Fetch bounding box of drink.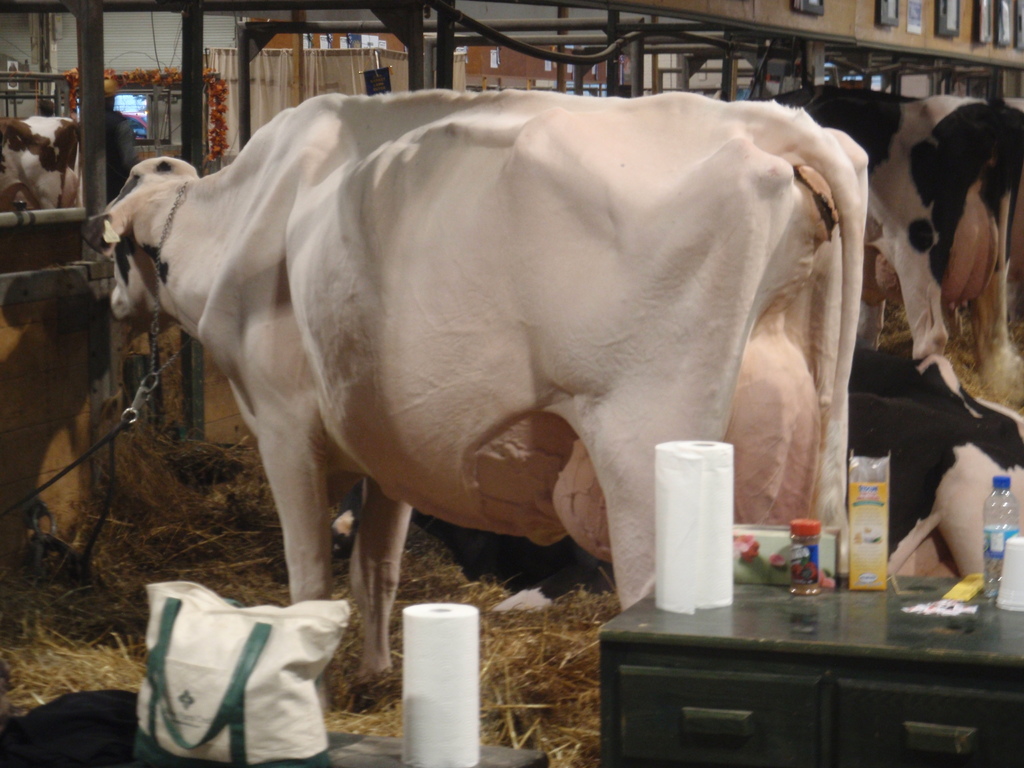
Bbox: region(982, 538, 1016, 596).
